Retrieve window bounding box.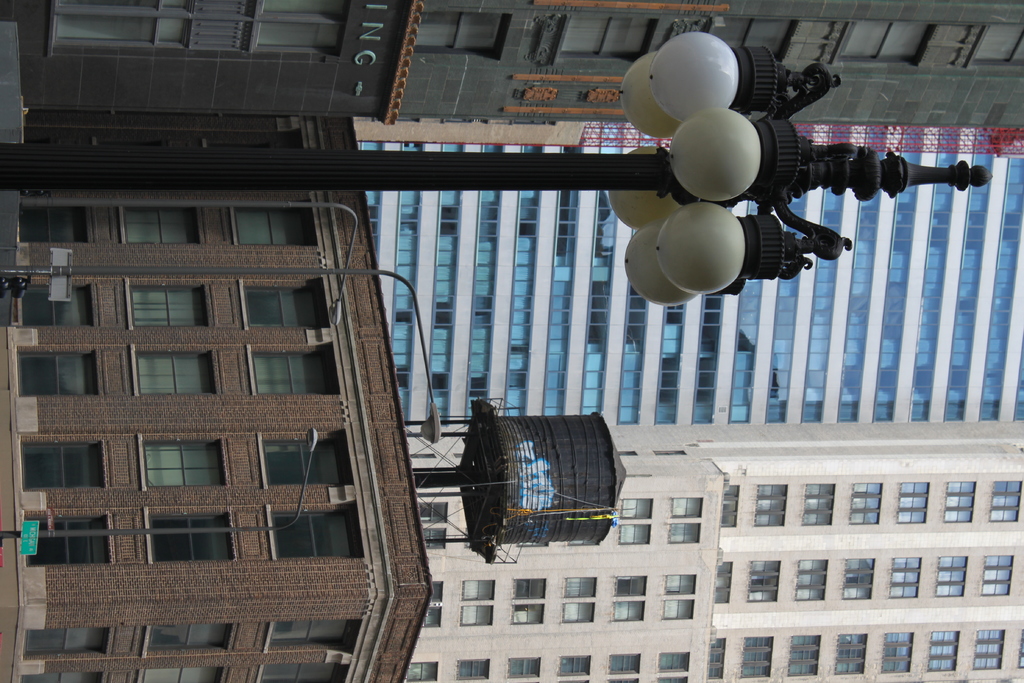
Bounding box: 612:574:646:623.
